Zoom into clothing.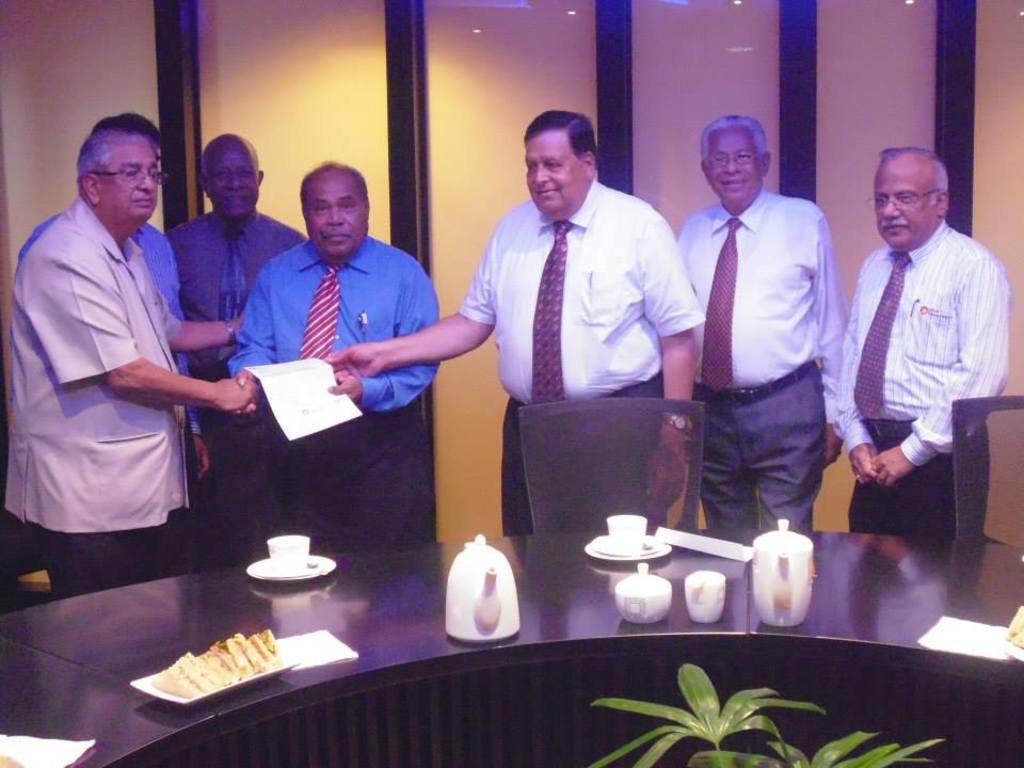
Zoom target: (34,221,209,448).
